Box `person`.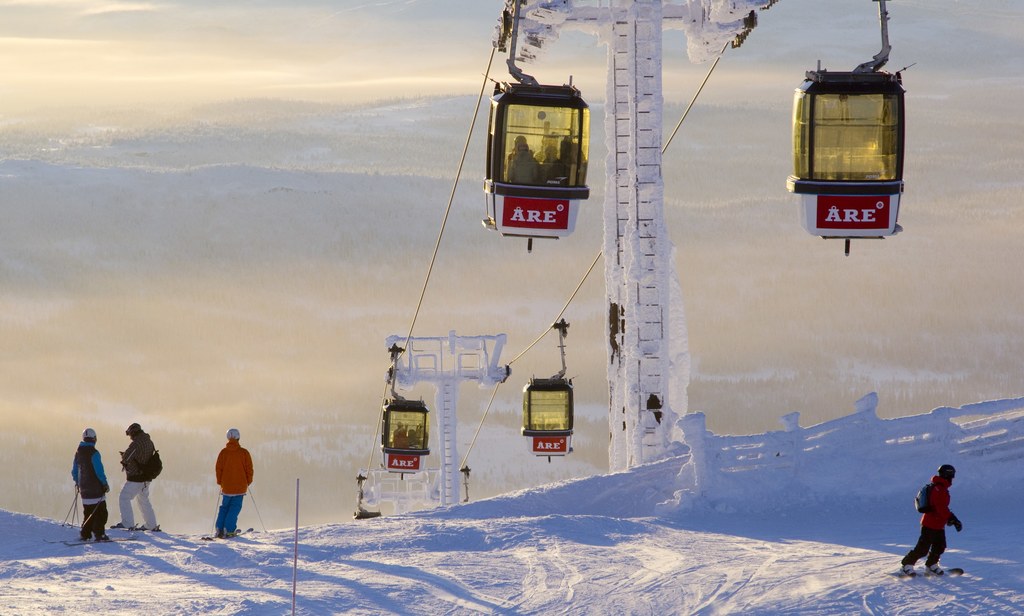
box(116, 421, 161, 531).
